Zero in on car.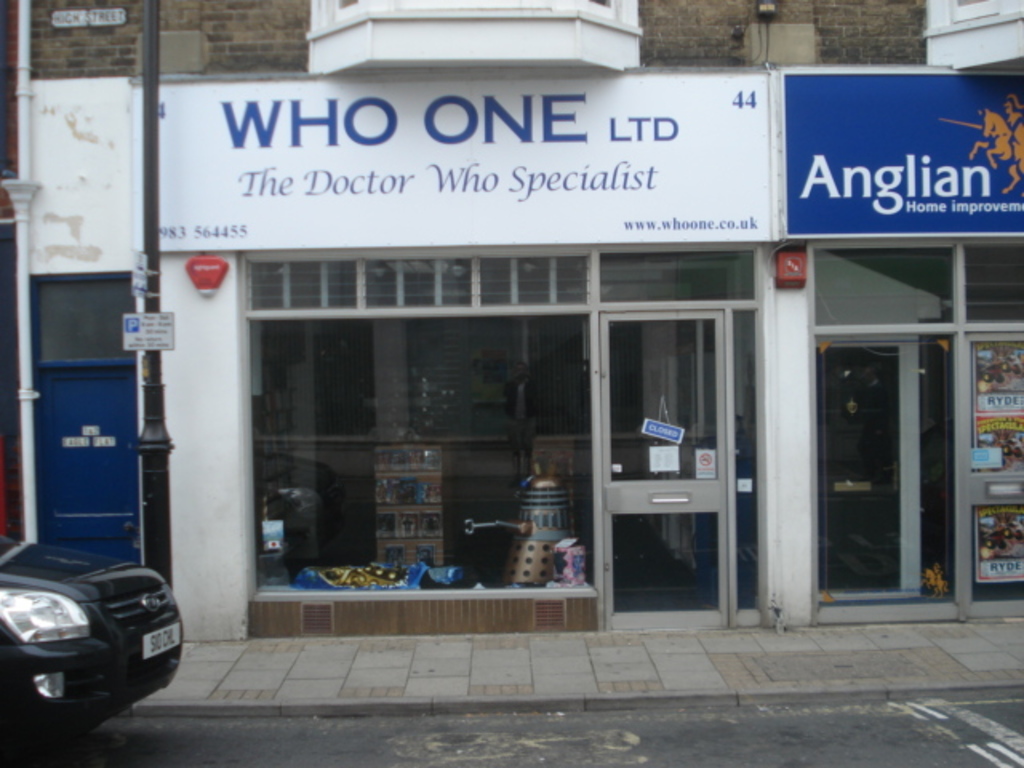
Zeroed in: <bbox>0, 501, 186, 747</bbox>.
